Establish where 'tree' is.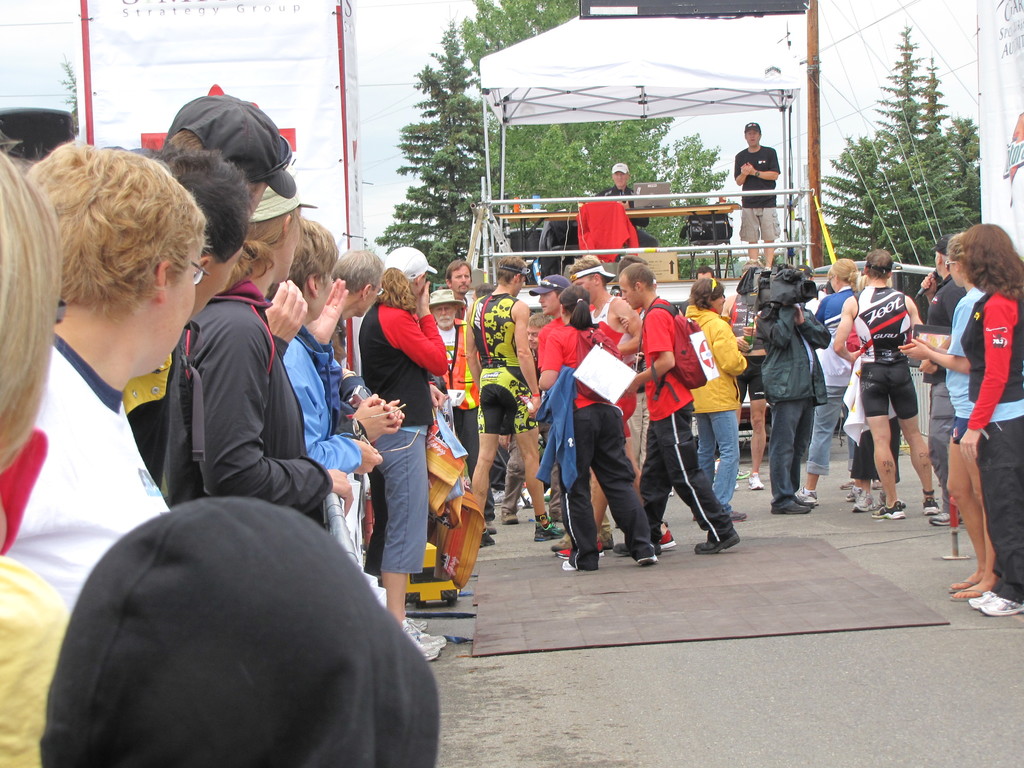
Established at rect(815, 24, 981, 315).
